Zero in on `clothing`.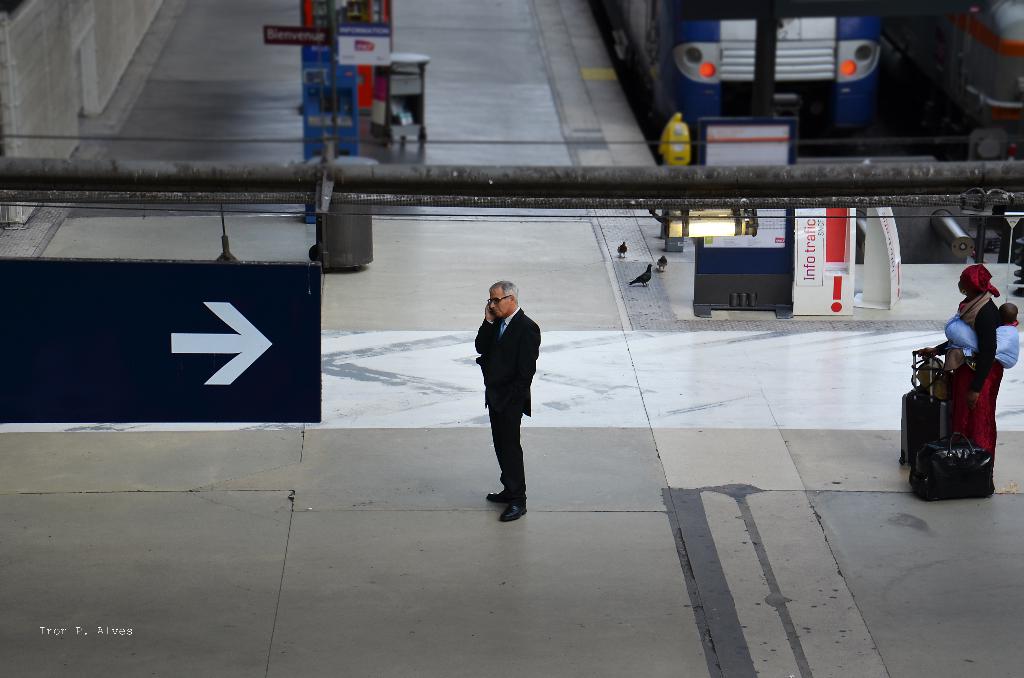
Zeroed in: bbox(471, 307, 541, 499).
